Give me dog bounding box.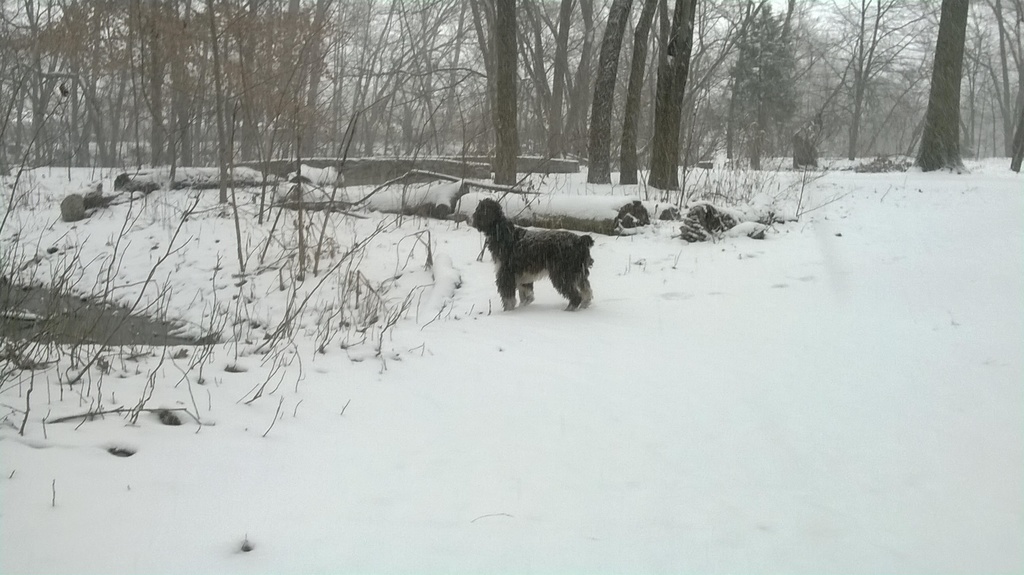
460 197 593 311.
